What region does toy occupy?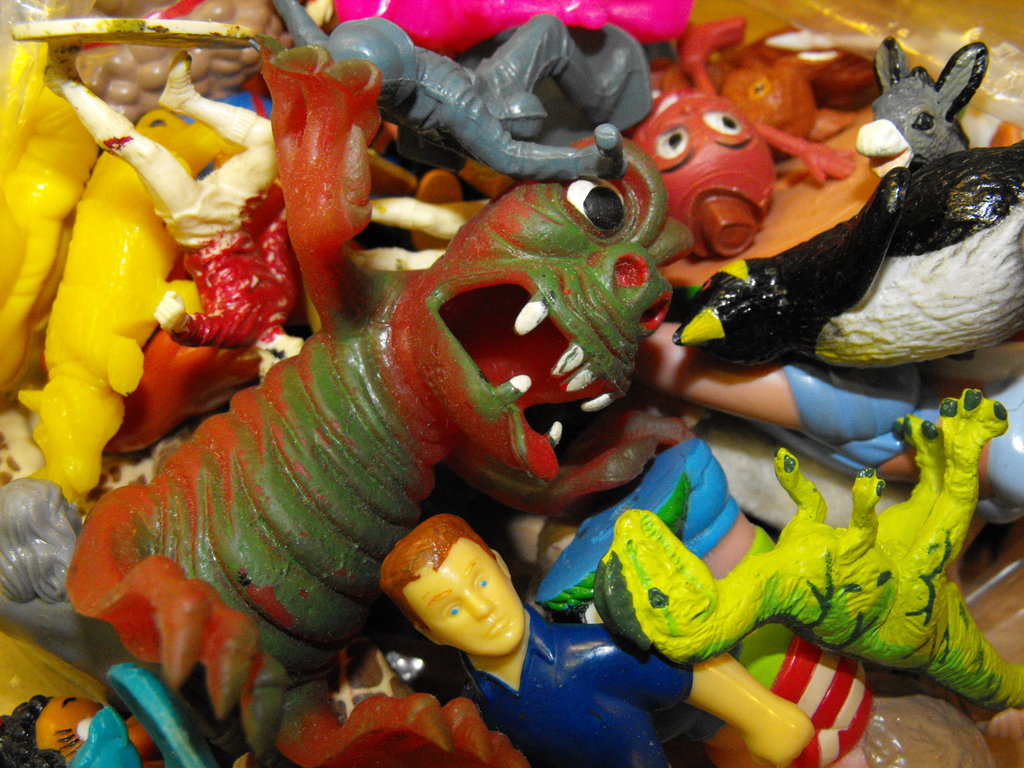
851, 36, 989, 176.
